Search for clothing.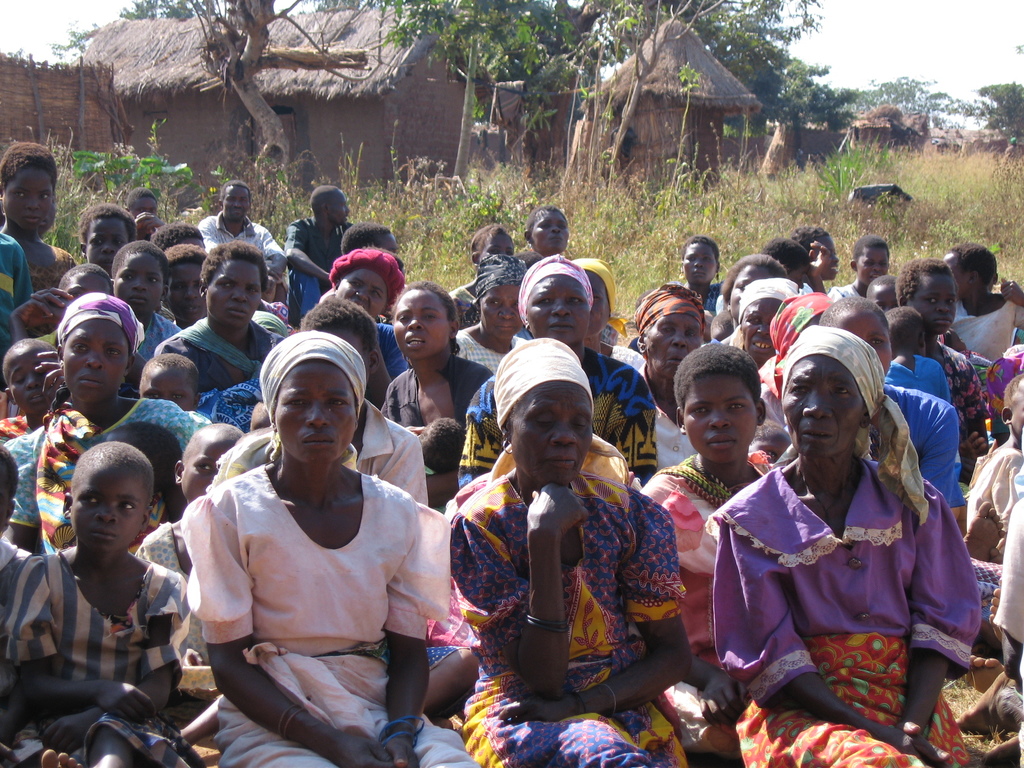
Found at 749:292:838:449.
